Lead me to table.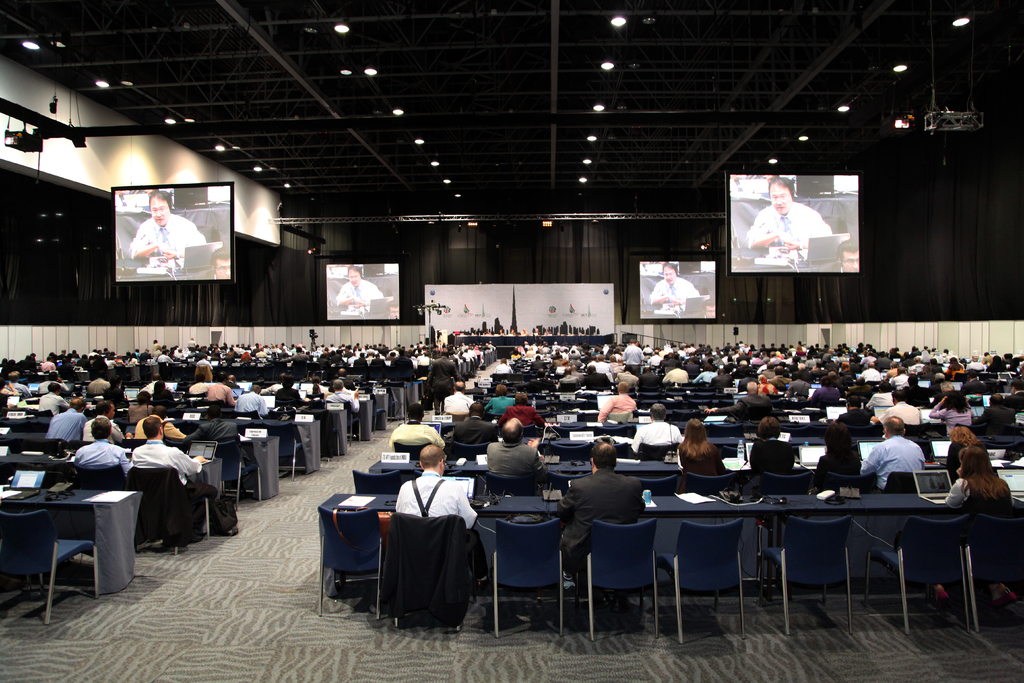
Lead to select_region(0, 429, 281, 498).
